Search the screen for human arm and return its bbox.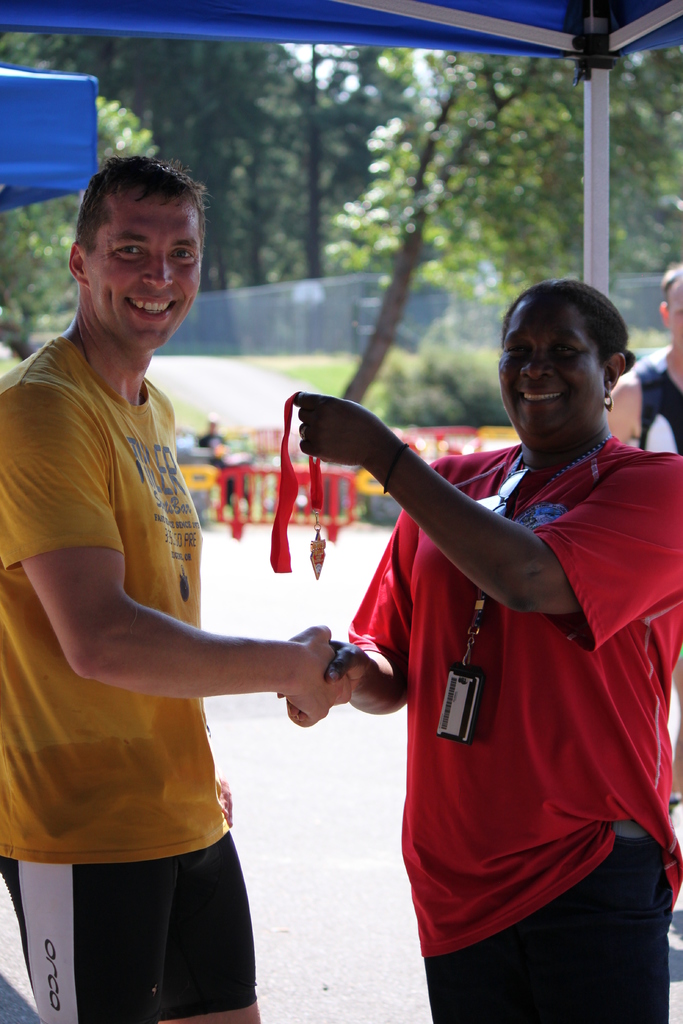
Found: locate(607, 365, 652, 447).
